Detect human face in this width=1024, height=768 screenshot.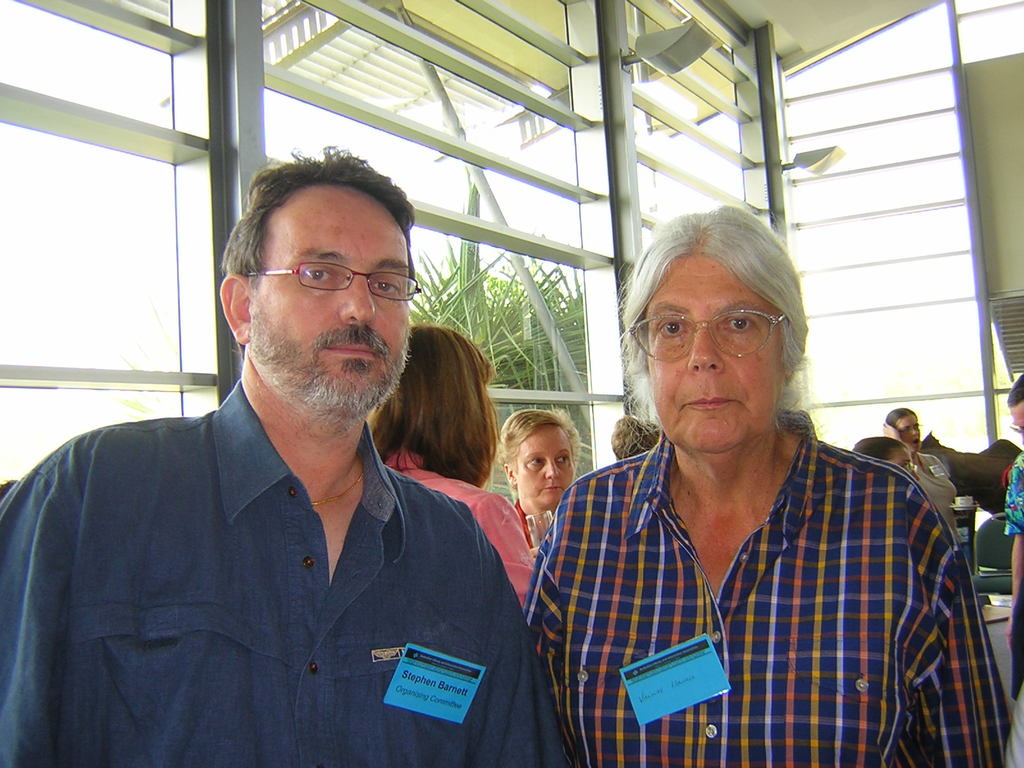
Detection: box(891, 452, 916, 479).
